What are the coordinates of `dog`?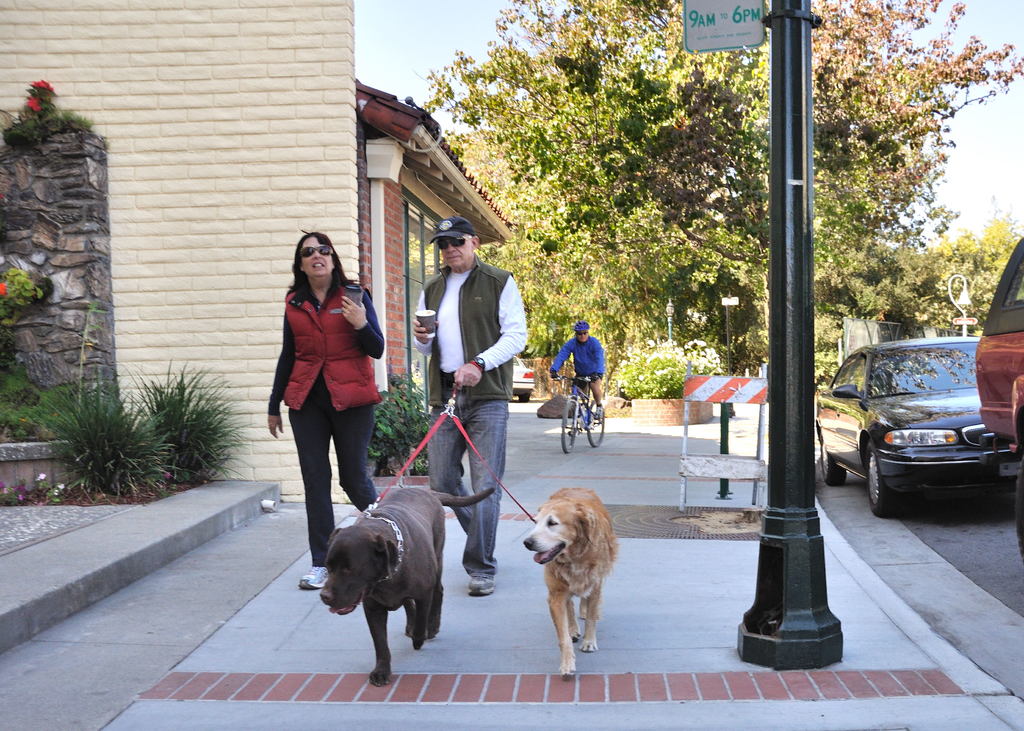
BBox(522, 485, 618, 679).
